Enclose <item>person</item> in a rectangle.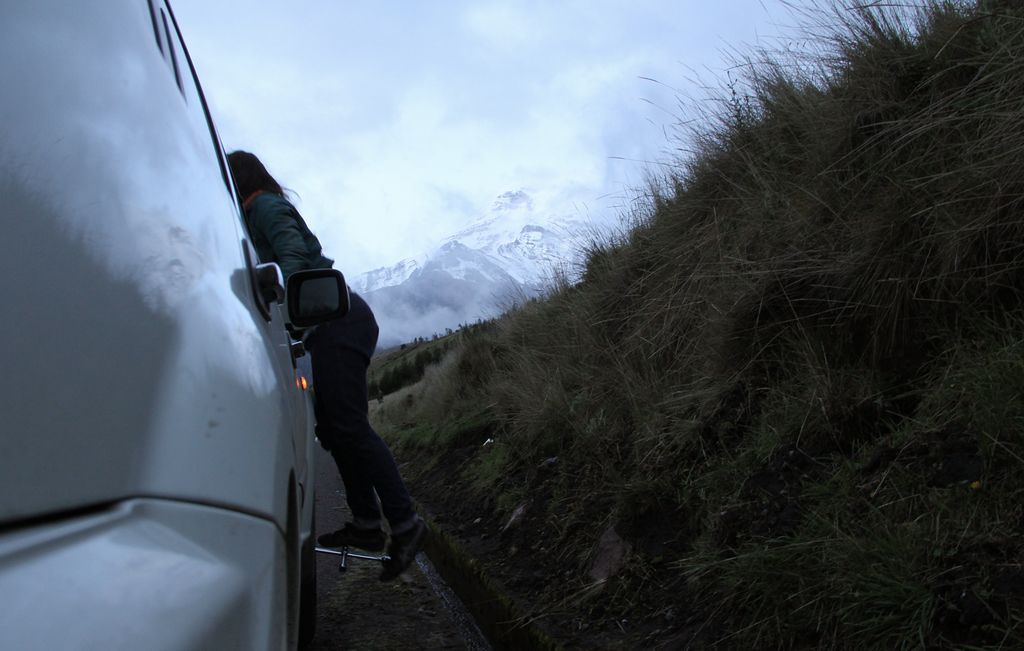
locate(218, 141, 432, 583).
